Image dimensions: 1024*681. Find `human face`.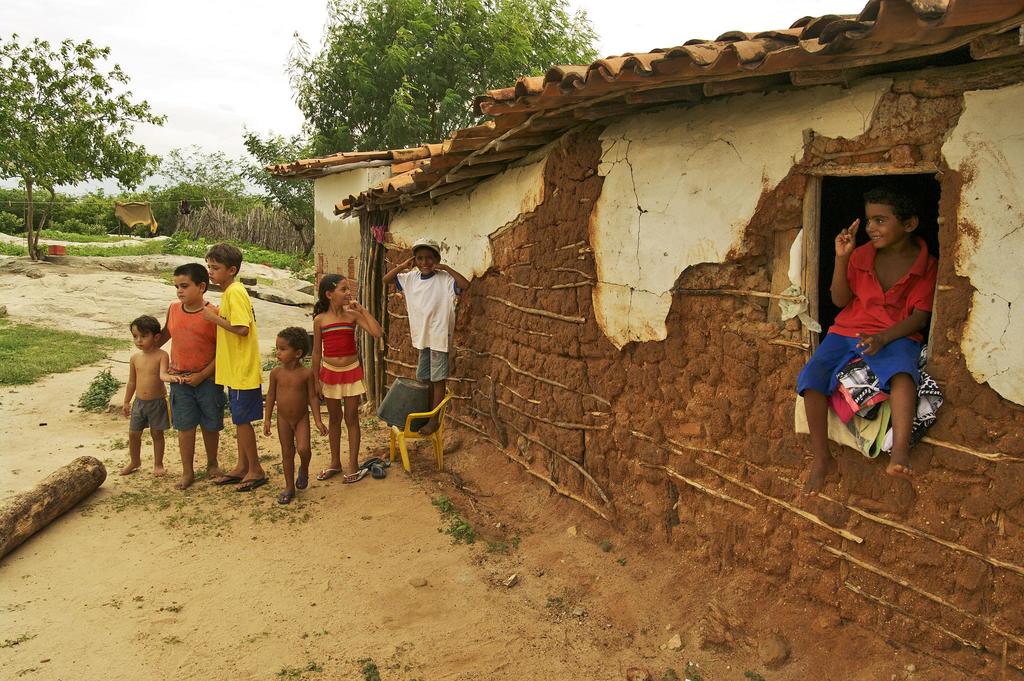
select_region(419, 250, 440, 274).
